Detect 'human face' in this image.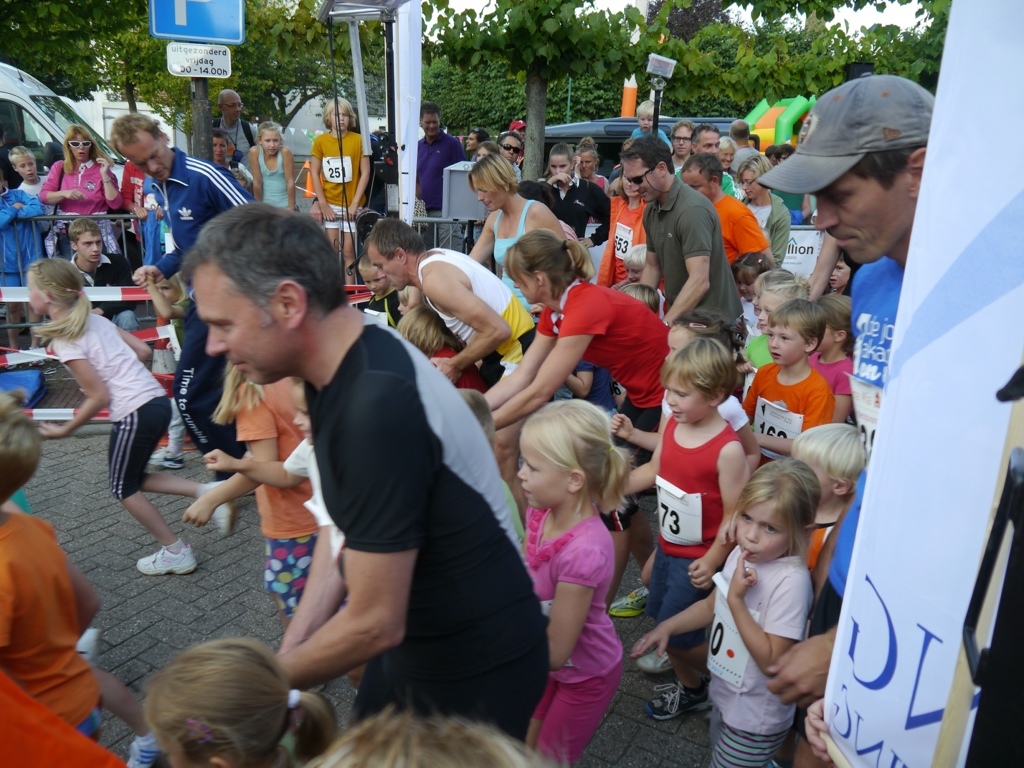
Detection: {"left": 666, "top": 371, "right": 709, "bottom": 422}.
